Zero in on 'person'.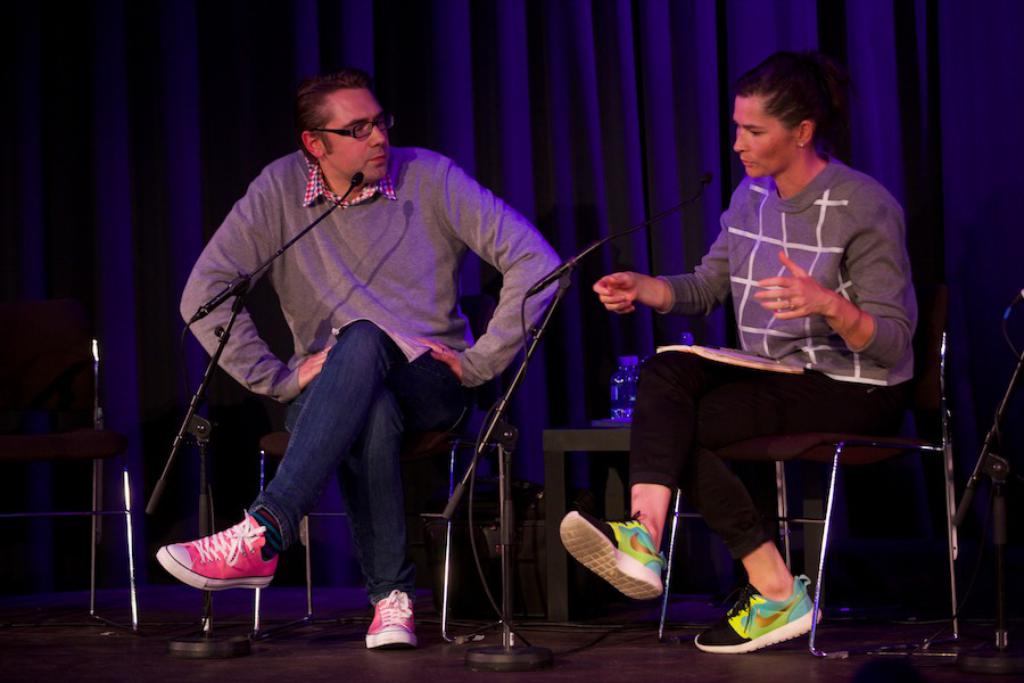
Zeroed in: (561, 61, 922, 672).
